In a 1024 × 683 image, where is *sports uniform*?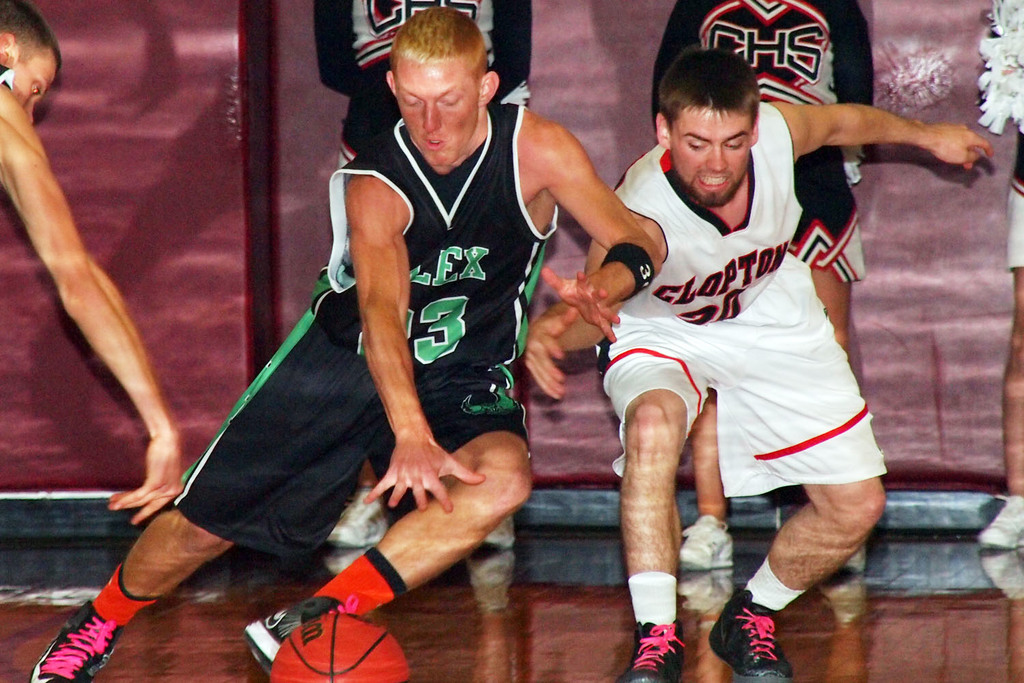
select_region(598, 100, 887, 682).
